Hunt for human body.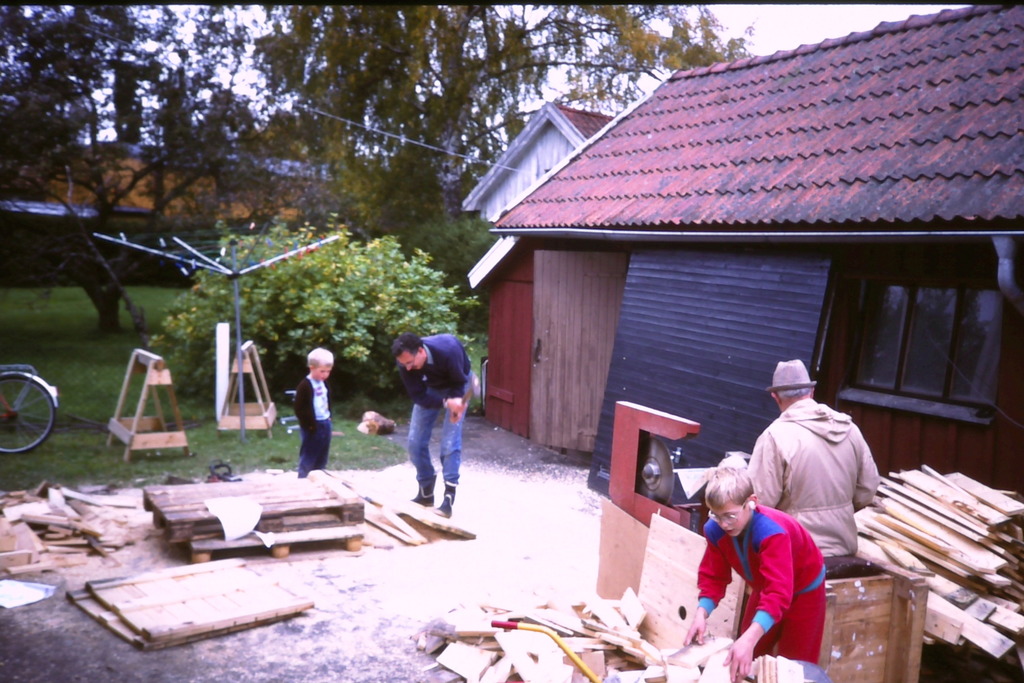
Hunted down at box=[684, 454, 830, 682].
